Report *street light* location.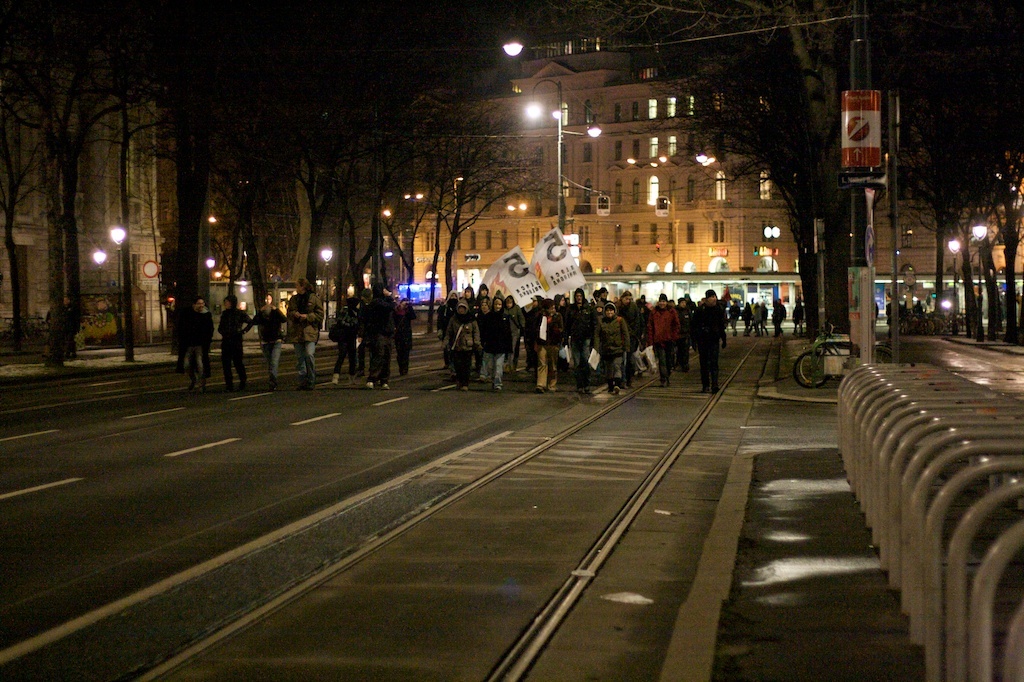
Report: <box>316,244,335,331</box>.
